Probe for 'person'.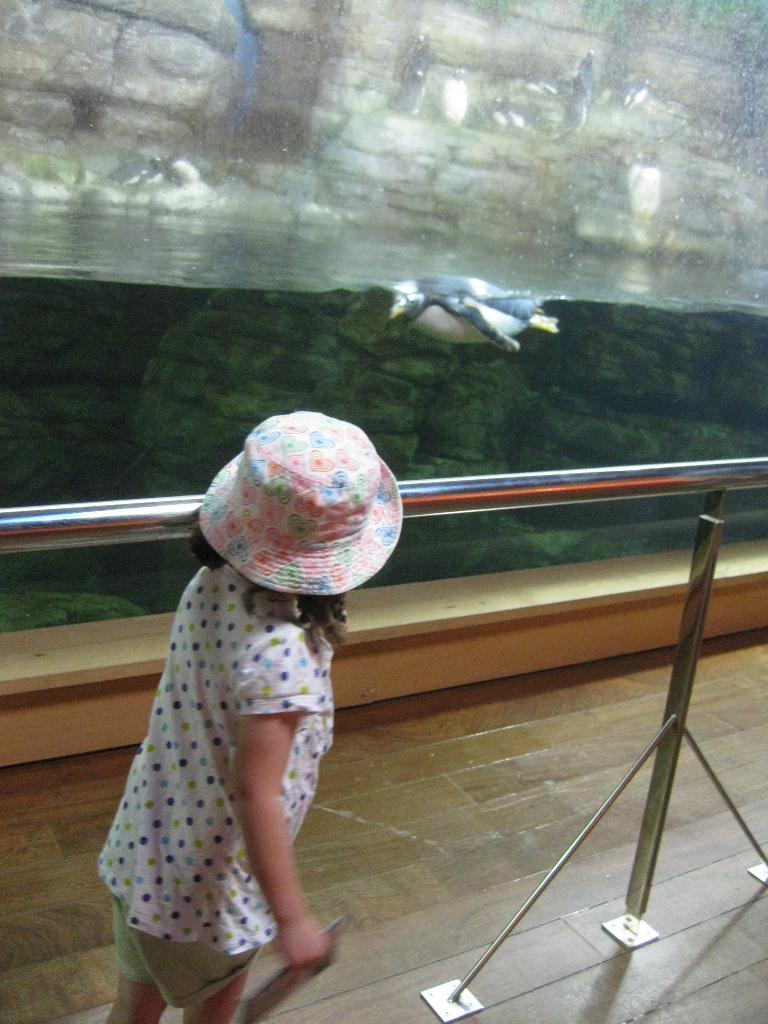
Probe result: <box>96,407,410,997</box>.
